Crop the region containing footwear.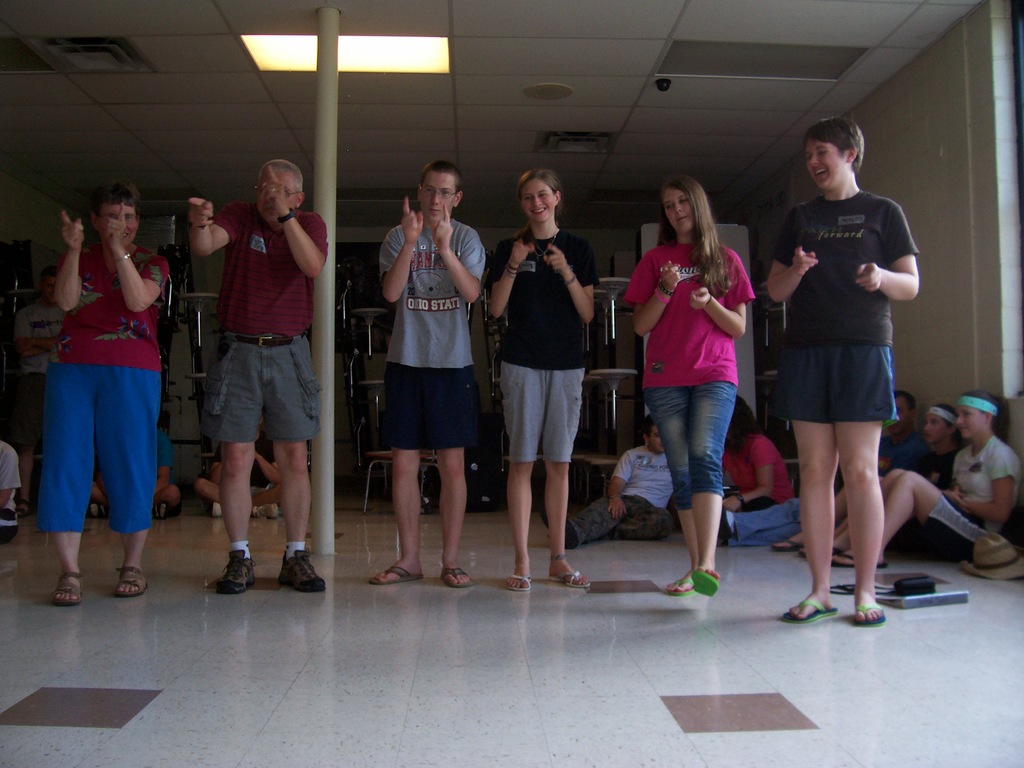
Crop region: (856,601,888,630).
